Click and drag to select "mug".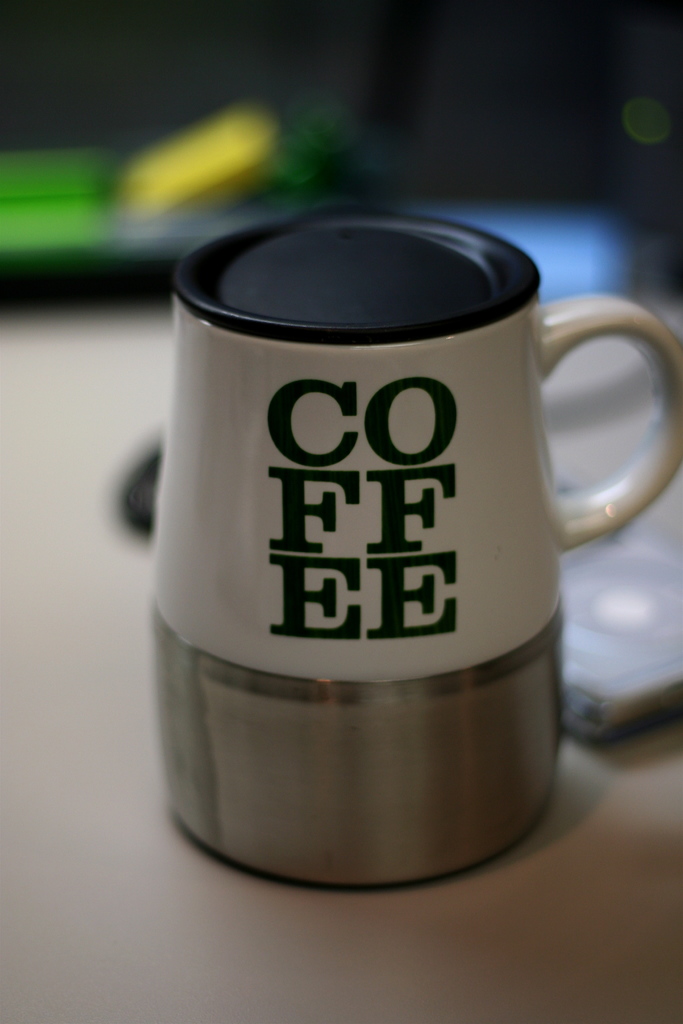
Selection: locate(153, 207, 682, 893).
